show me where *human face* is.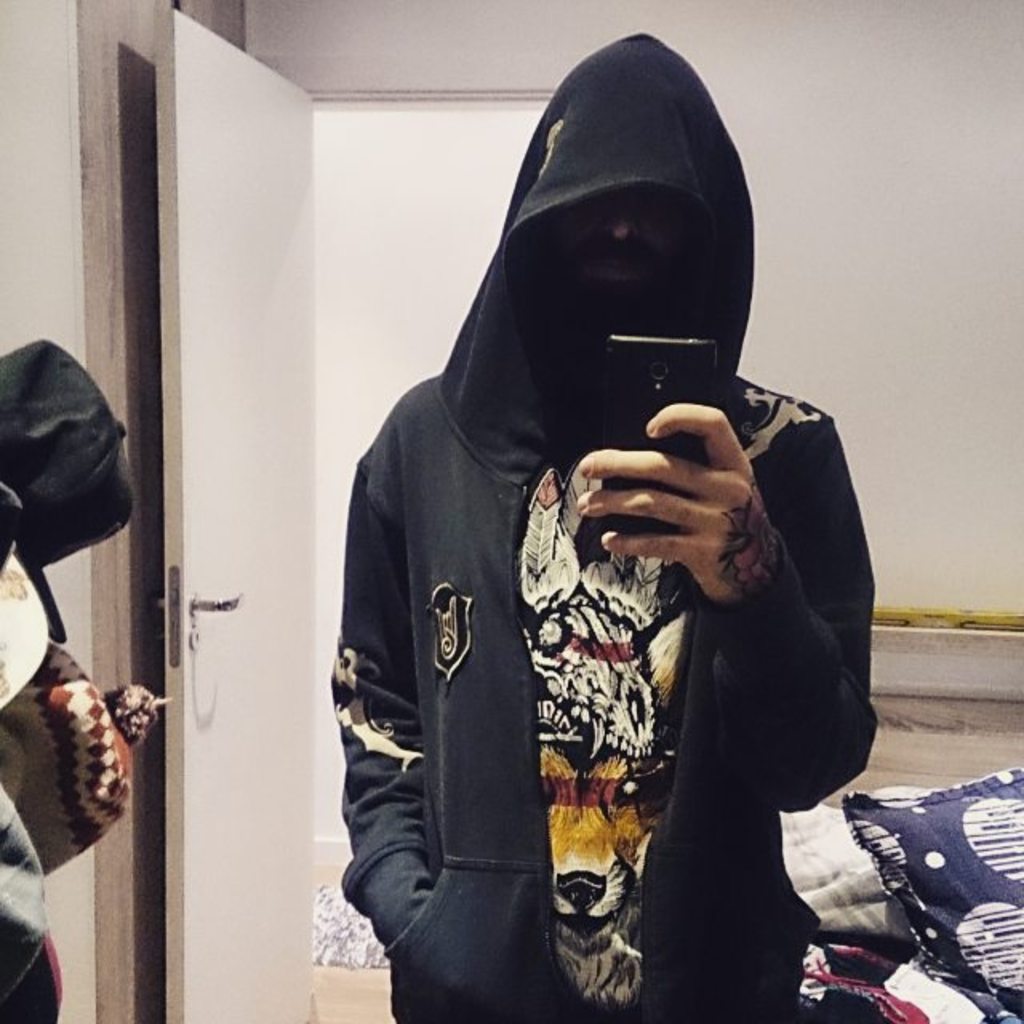
*human face* is at <bbox>554, 187, 675, 293</bbox>.
